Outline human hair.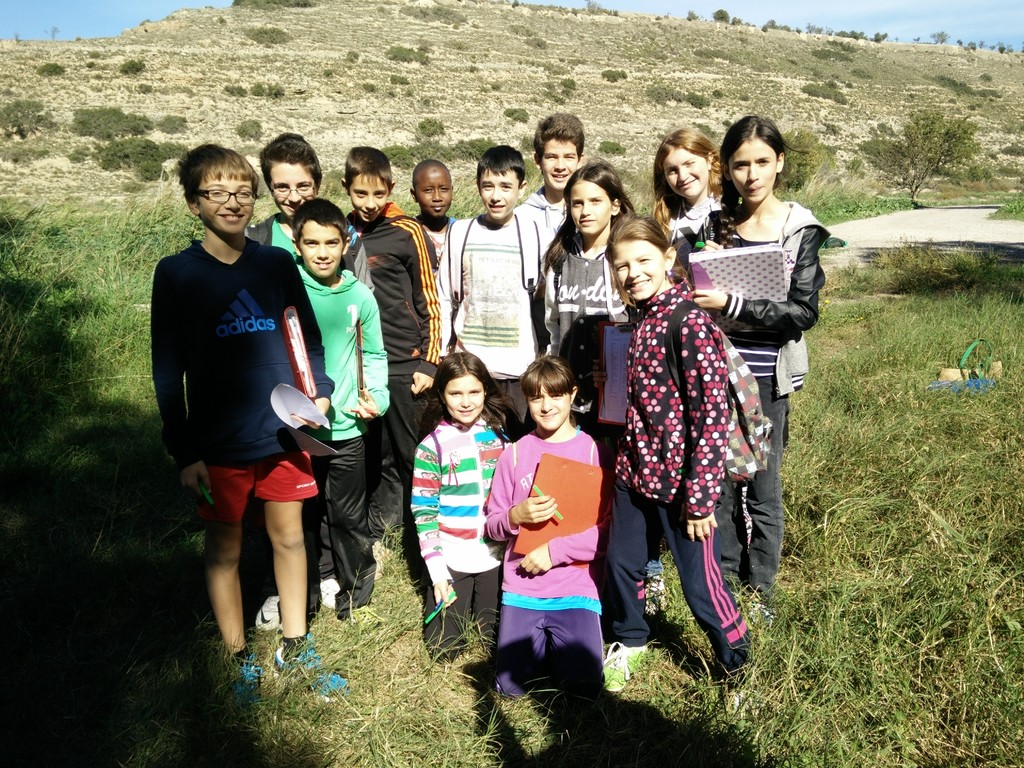
Outline: BBox(536, 112, 587, 163).
